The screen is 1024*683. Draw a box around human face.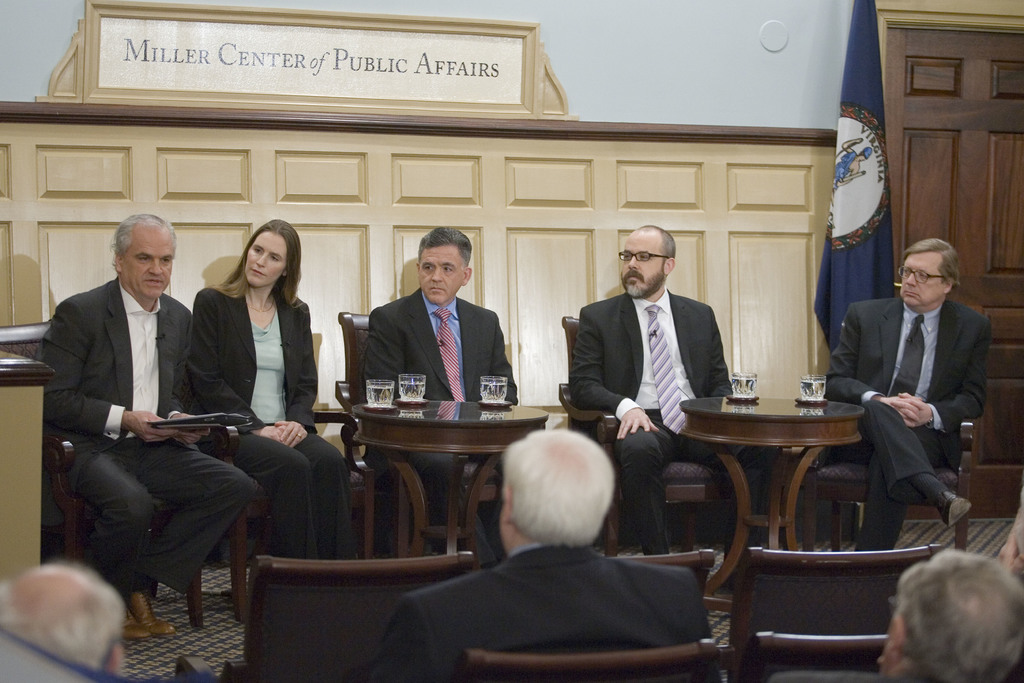
620, 229, 665, 296.
